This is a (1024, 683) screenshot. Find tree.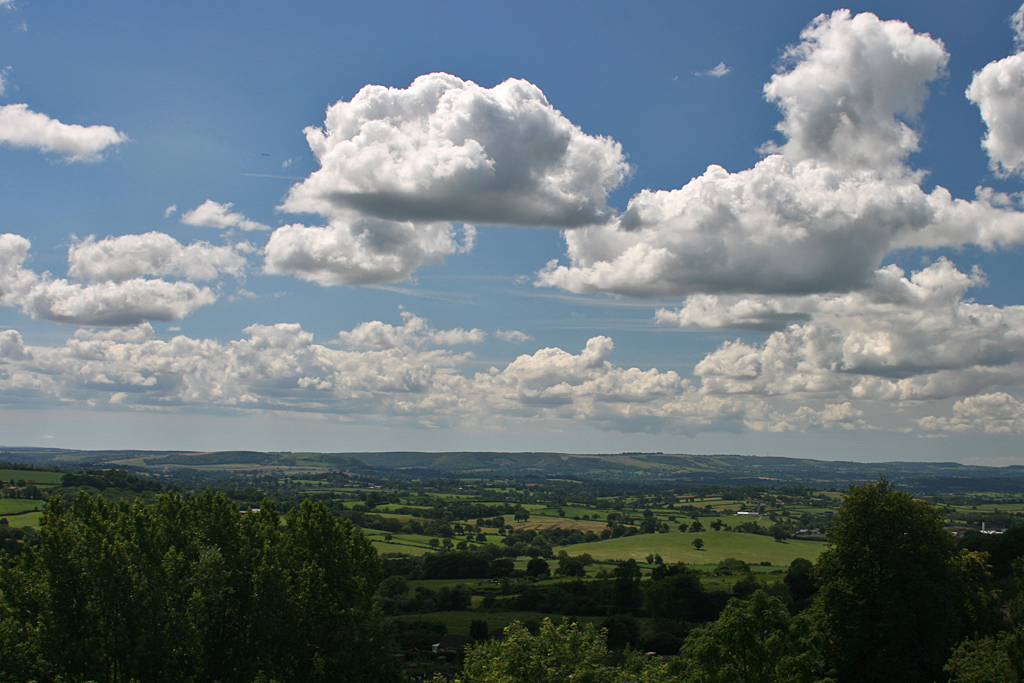
Bounding box: BBox(0, 485, 408, 682).
